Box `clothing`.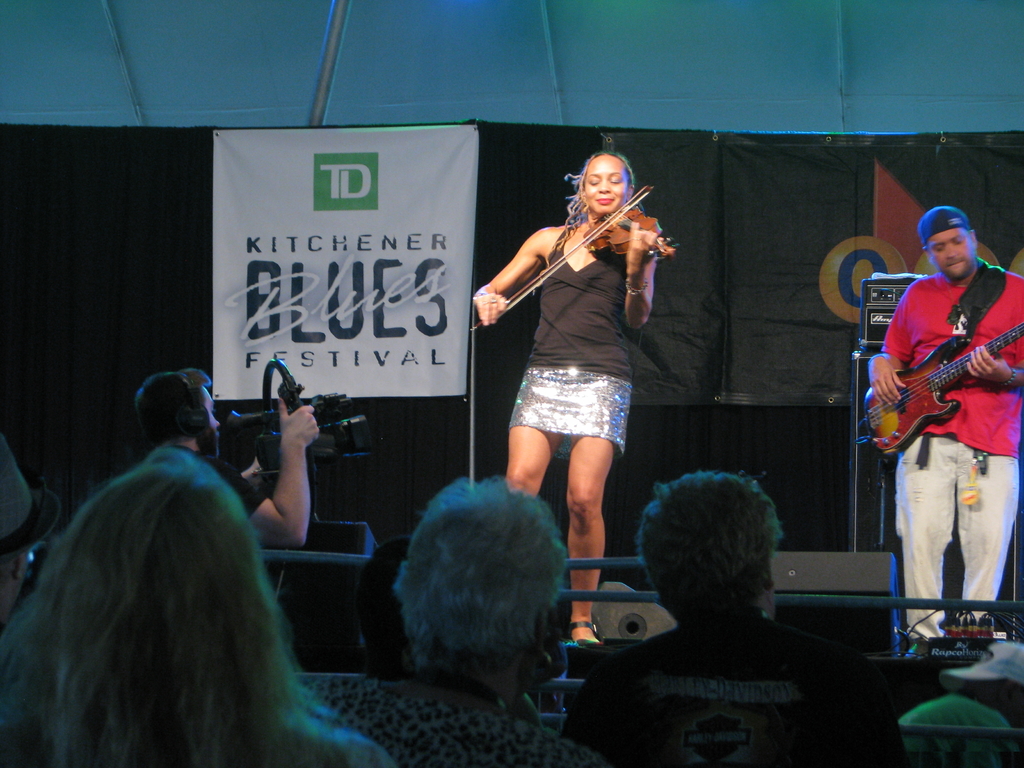
881 269 1023 637.
